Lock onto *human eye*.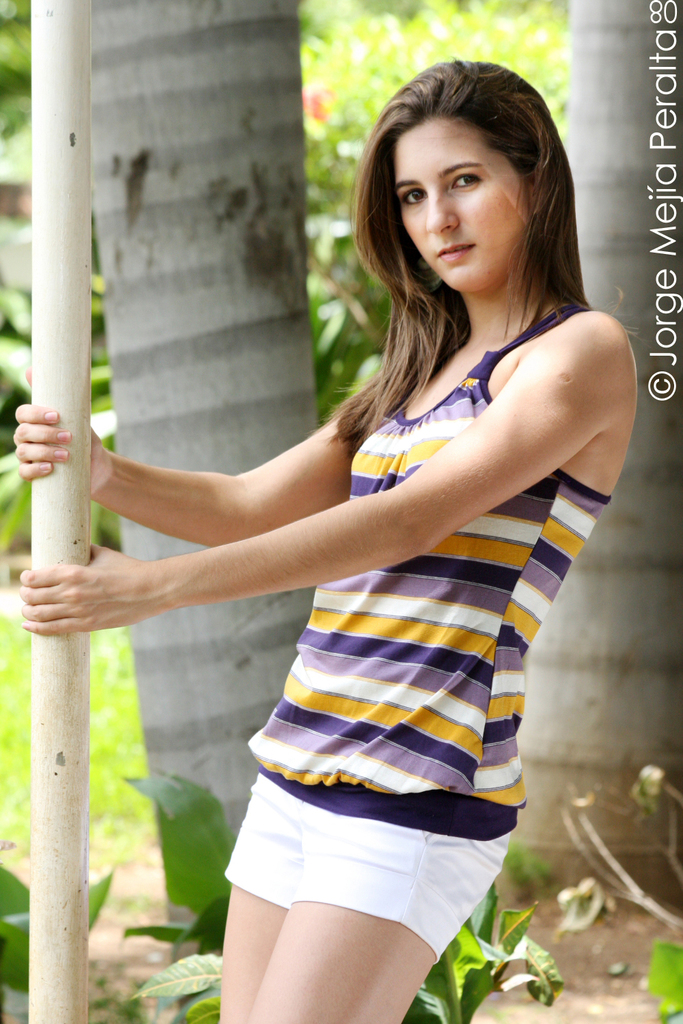
Locked: region(441, 165, 484, 196).
